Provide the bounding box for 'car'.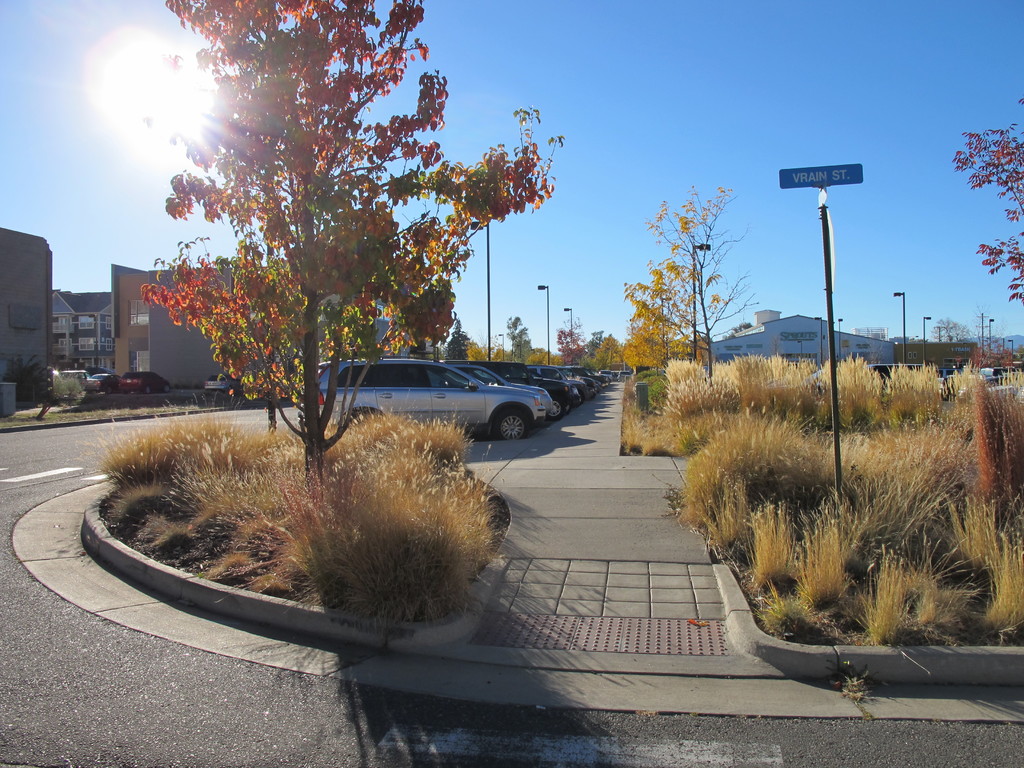
(86, 365, 110, 395).
